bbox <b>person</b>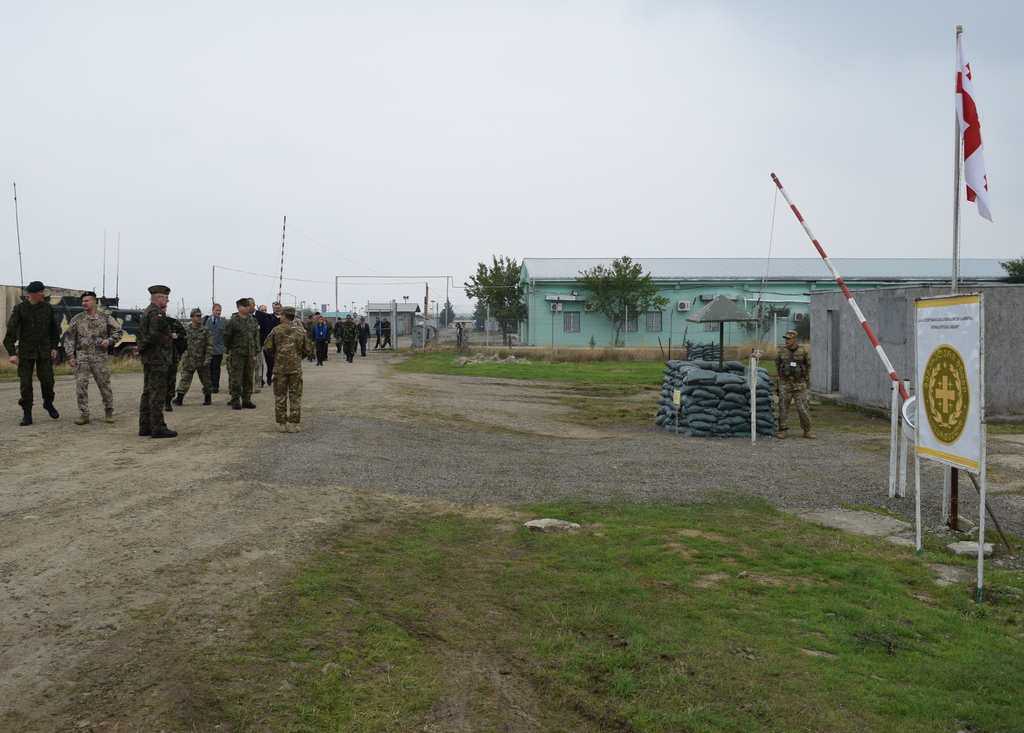
pyautogui.locateOnScreen(246, 298, 259, 318)
